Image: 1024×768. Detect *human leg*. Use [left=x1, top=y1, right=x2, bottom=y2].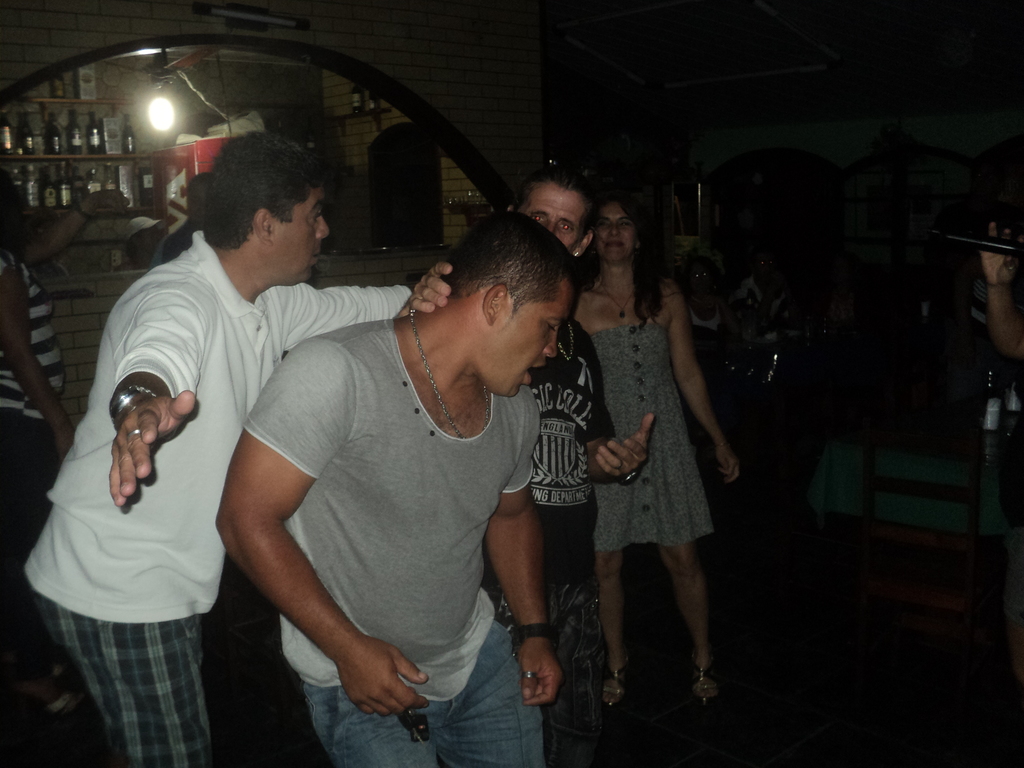
[left=559, top=590, right=603, bottom=767].
